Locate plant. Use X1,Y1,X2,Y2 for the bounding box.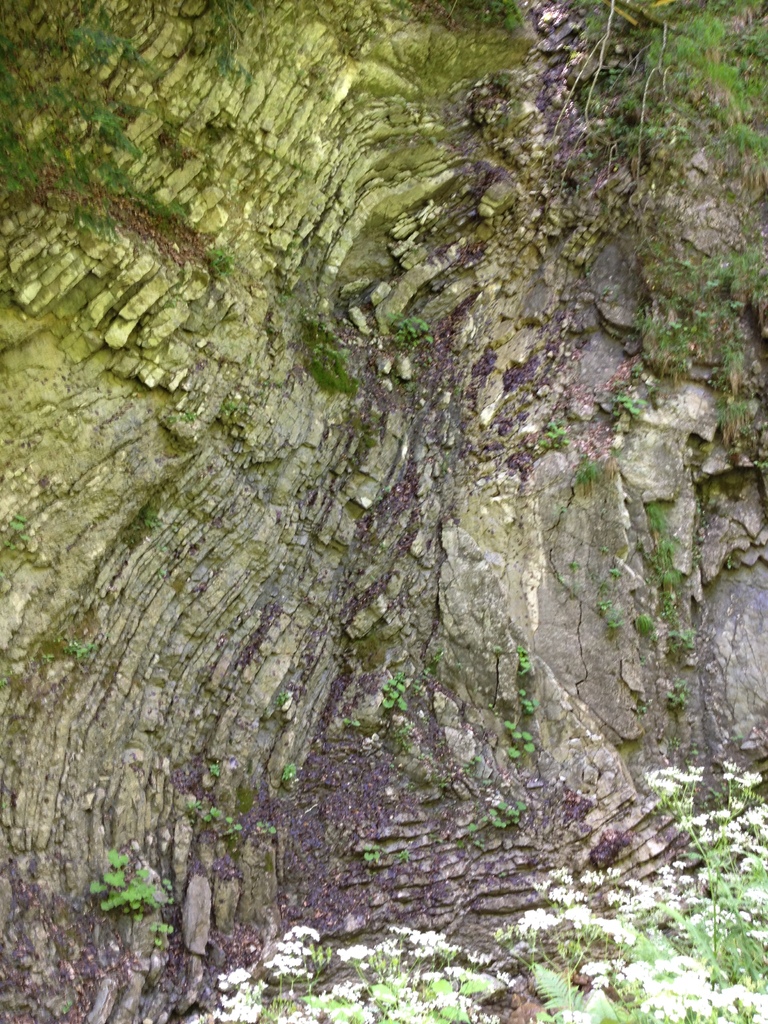
573,455,602,488.
